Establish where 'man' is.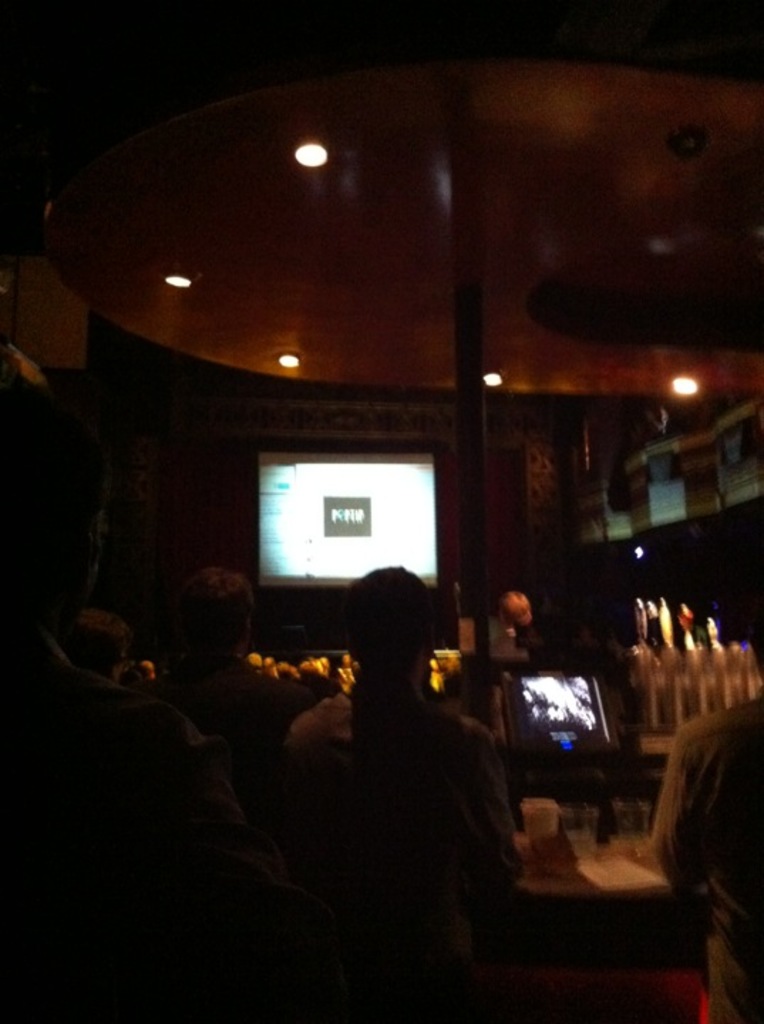
Established at [137,562,286,799].
